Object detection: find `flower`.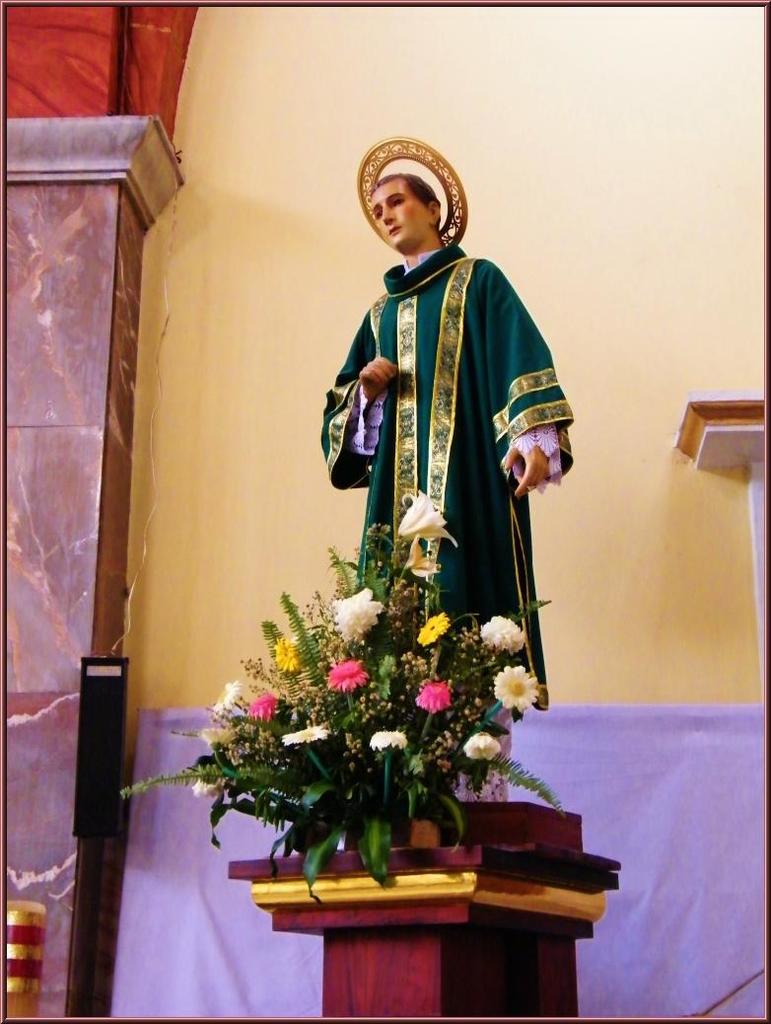
491/667/536/715.
